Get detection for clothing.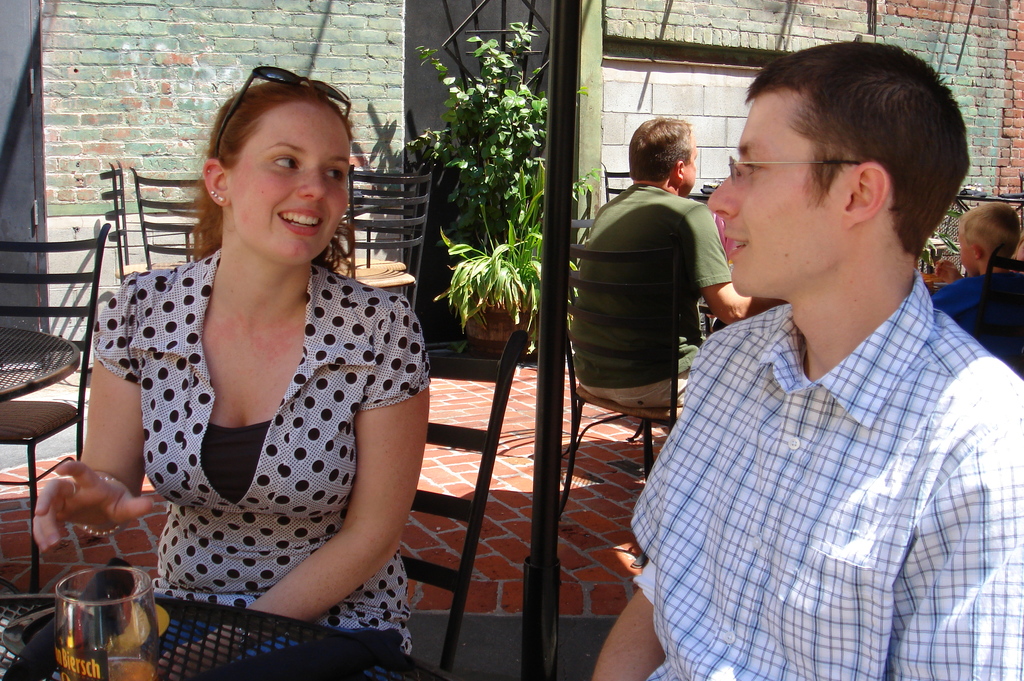
Detection: bbox(632, 270, 1023, 677).
